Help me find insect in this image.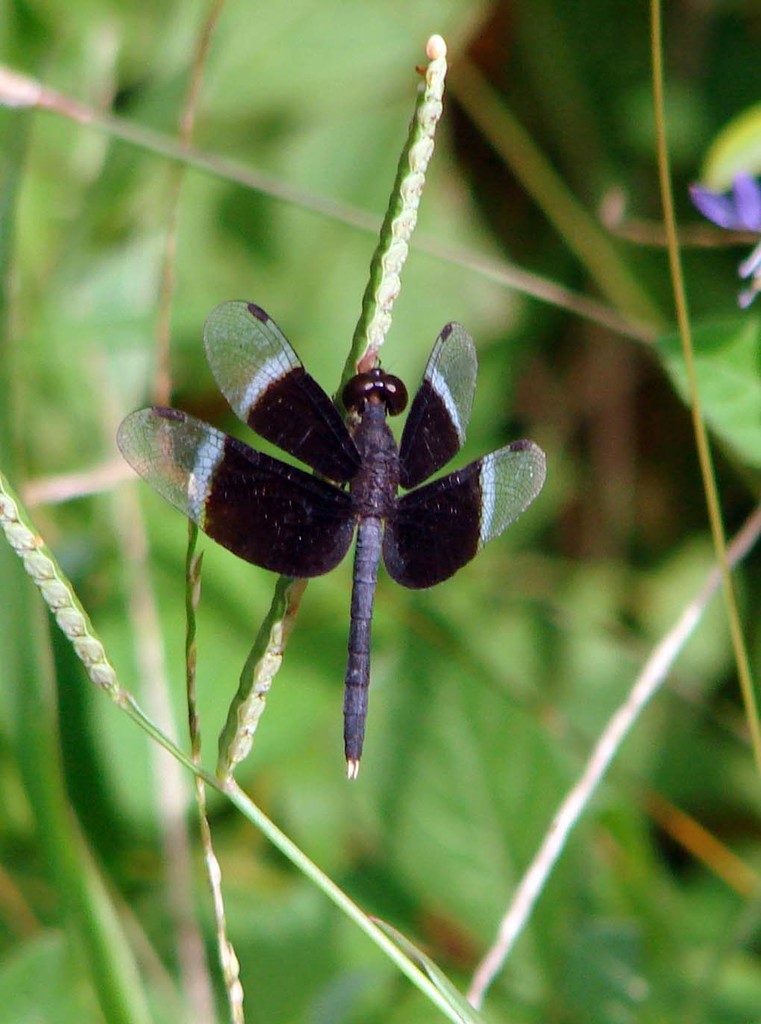
Found it: bbox(114, 298, 550, 781).
